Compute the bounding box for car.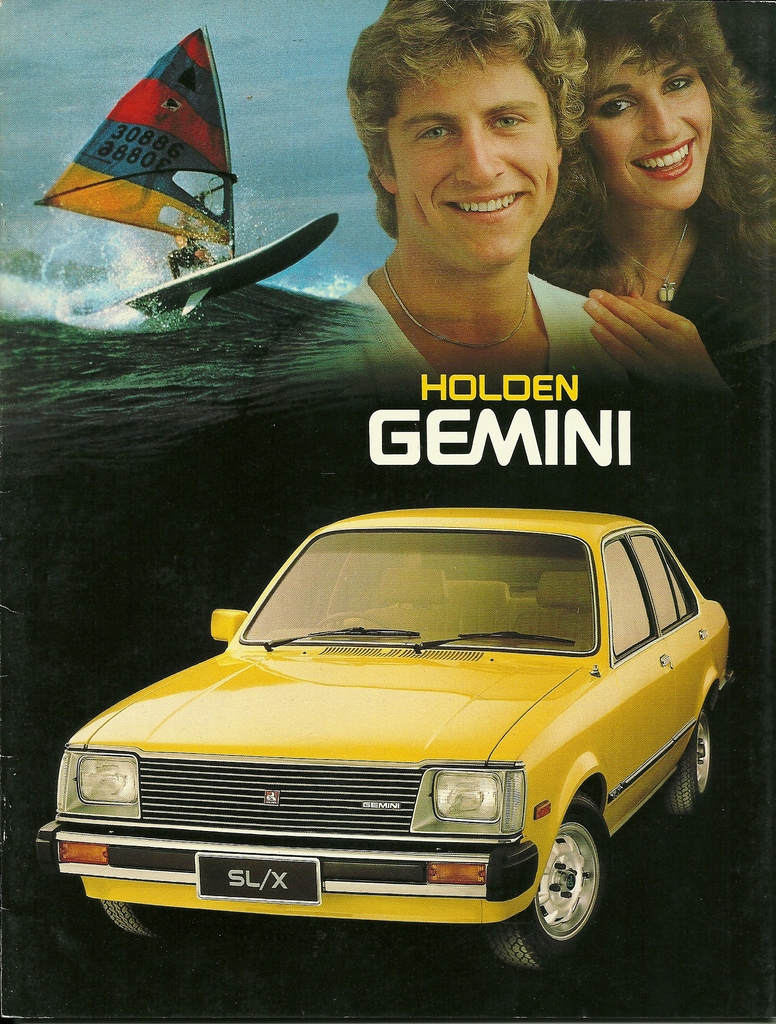
{"x1": 31, "y1": 509, "x2": 730, "y2": 967}.
